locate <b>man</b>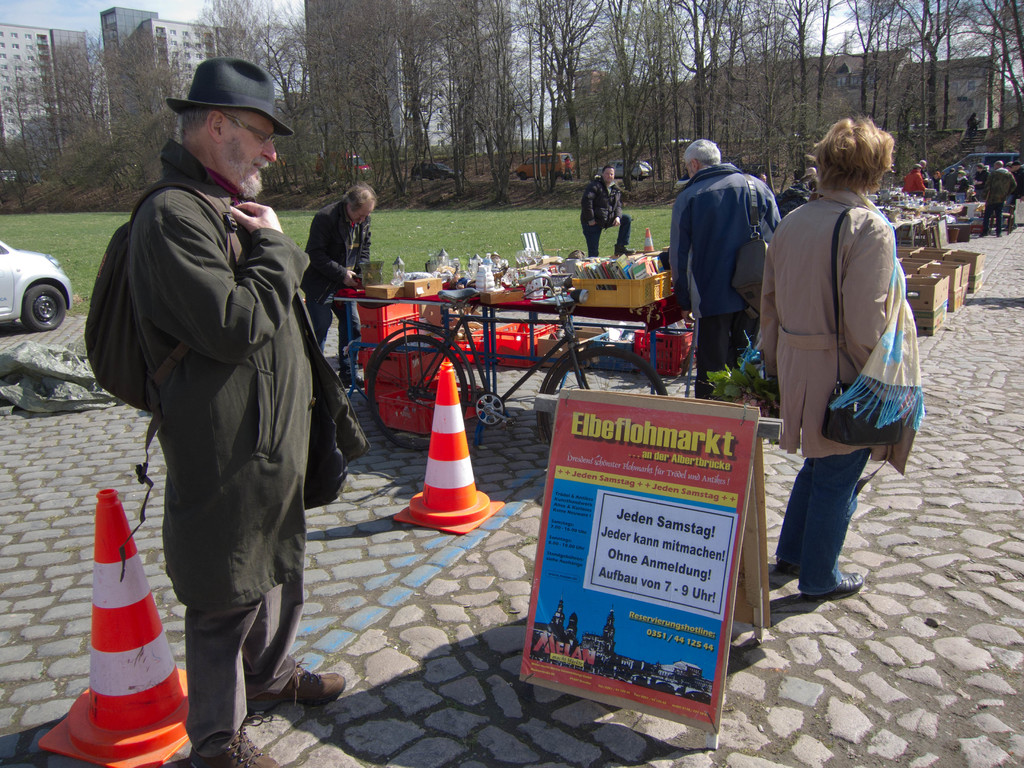
region(579, 168, 634, 257)
